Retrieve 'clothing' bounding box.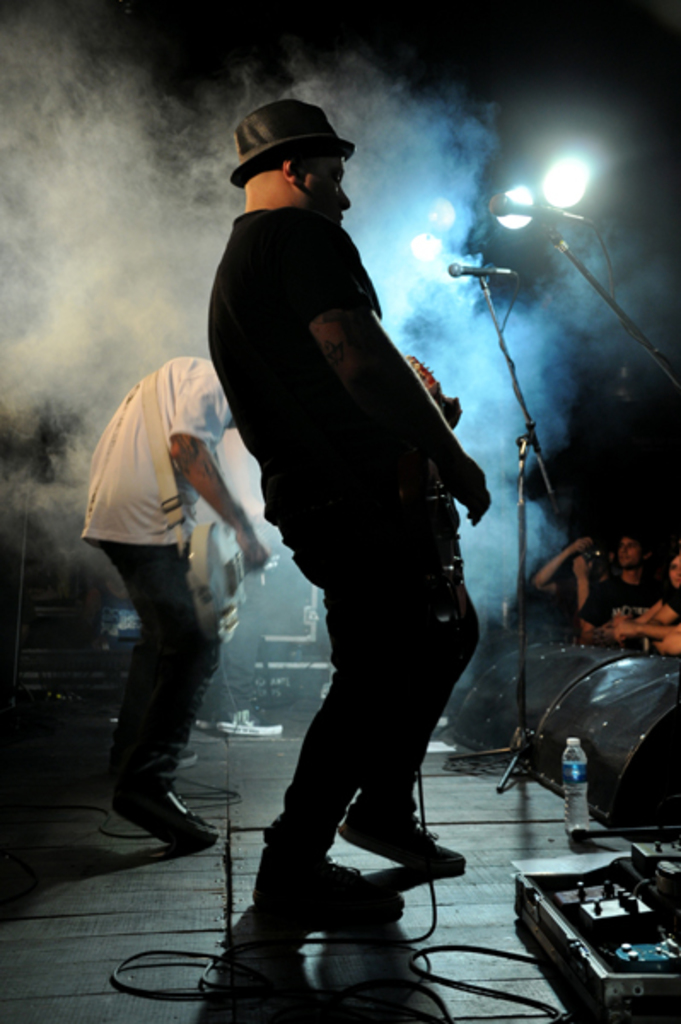
Bounding box: box=[208, 210, 478, 853].
